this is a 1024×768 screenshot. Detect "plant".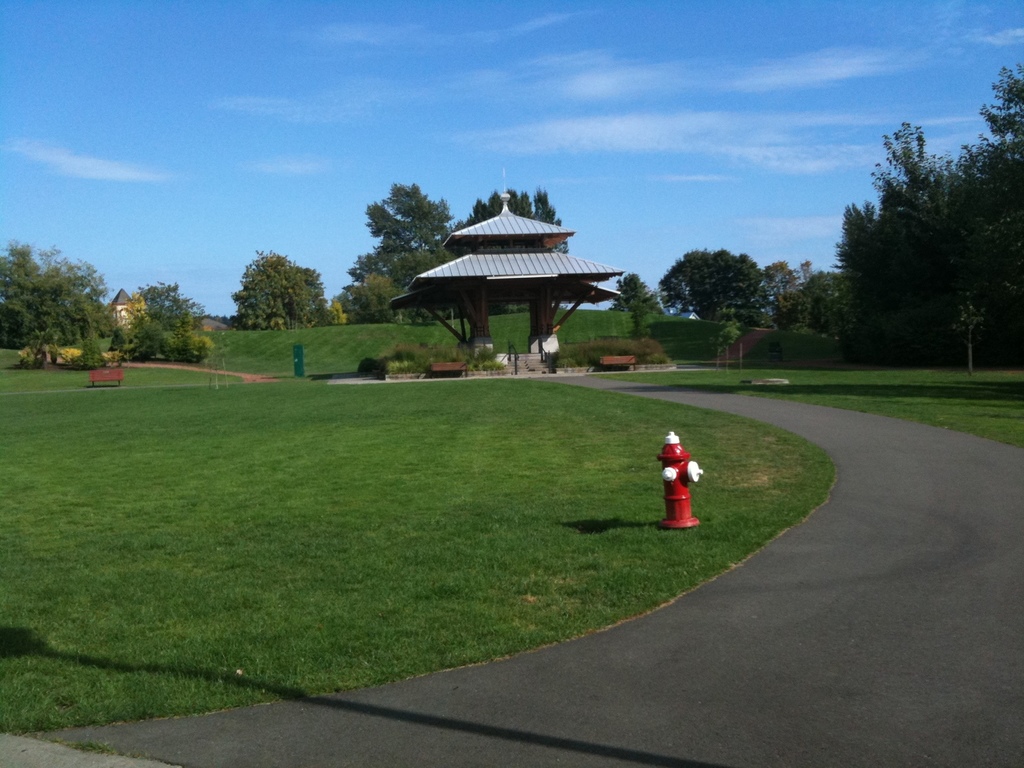
165/312/483/374.
